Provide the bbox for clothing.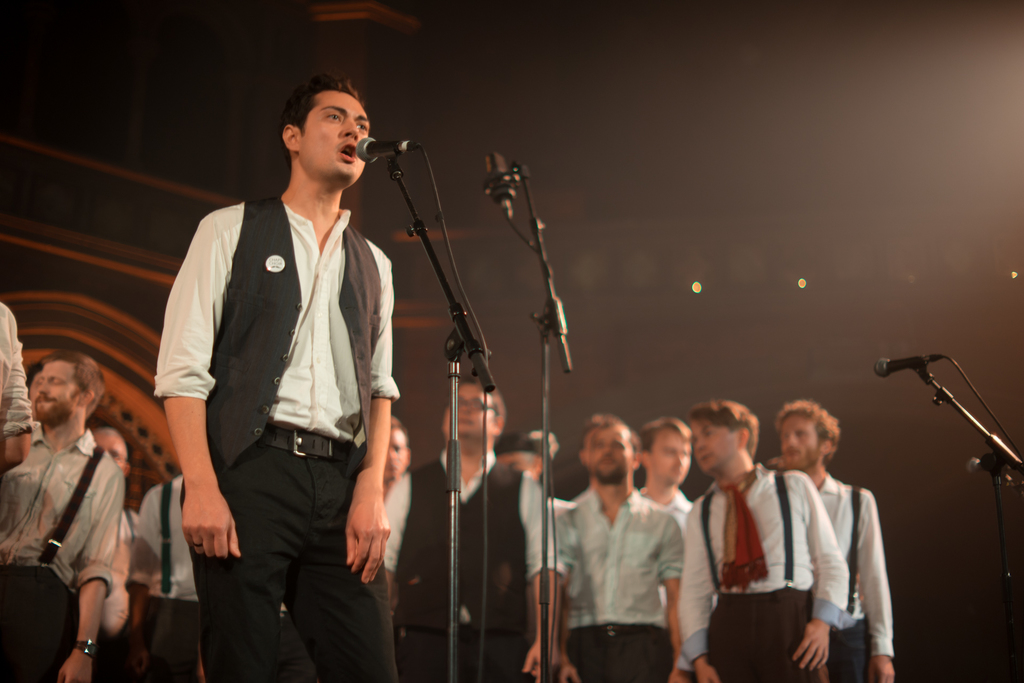
left=0, top=303, right=37, bottom=518.
